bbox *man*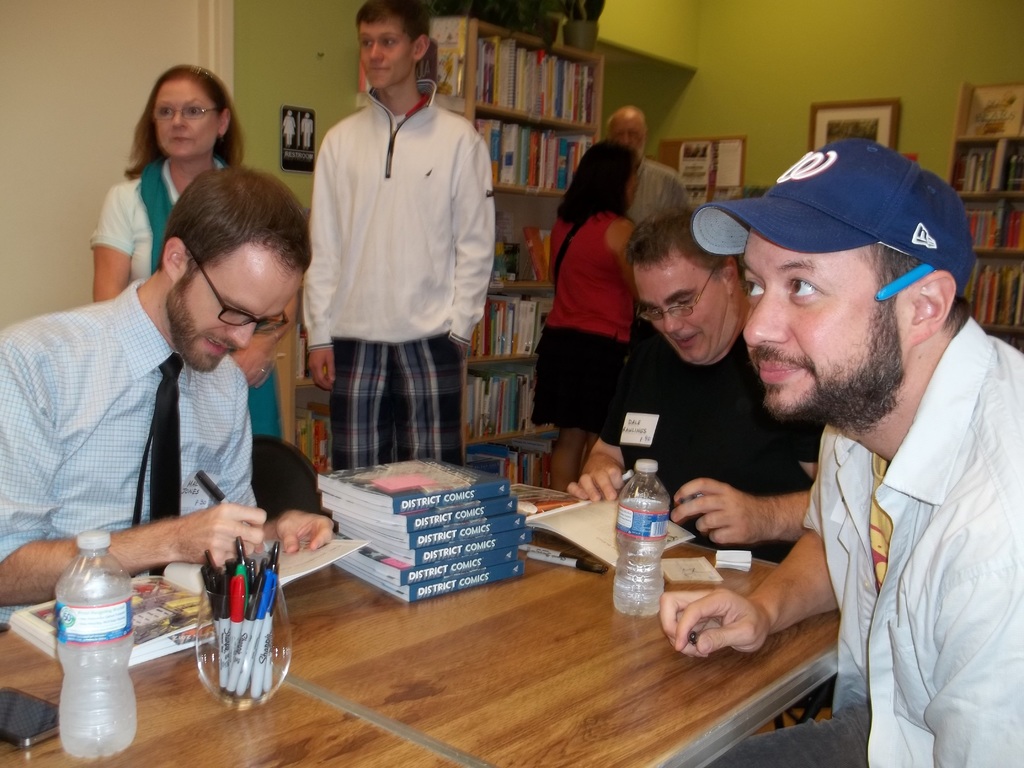
0 163 334 630
